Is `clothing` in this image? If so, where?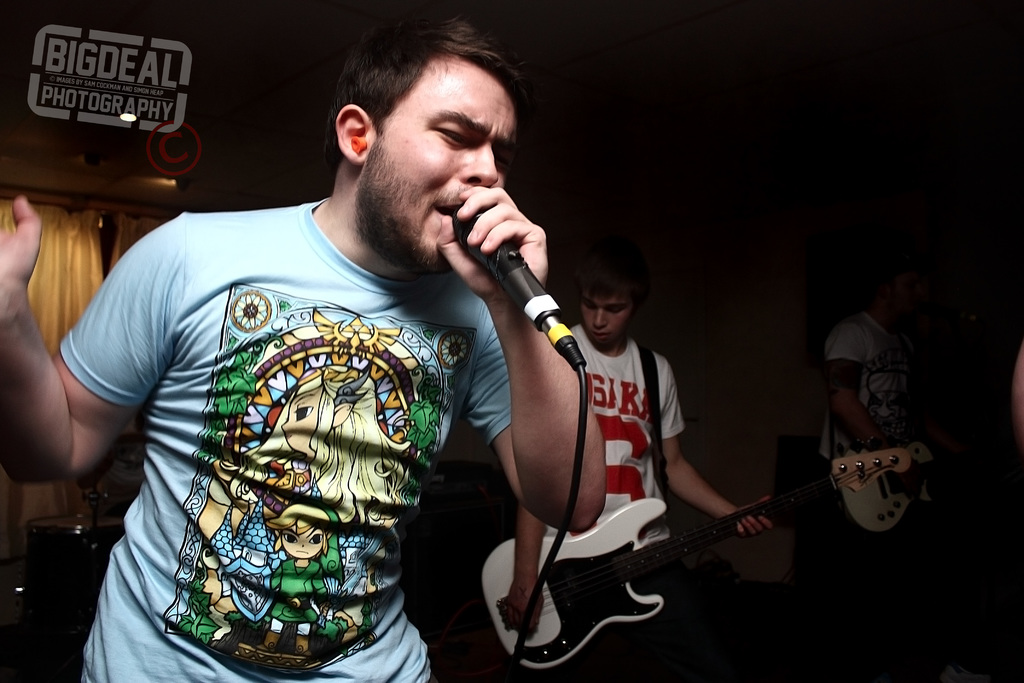
Yes, at x1=527 y1=320 x2=687 y2=682.
